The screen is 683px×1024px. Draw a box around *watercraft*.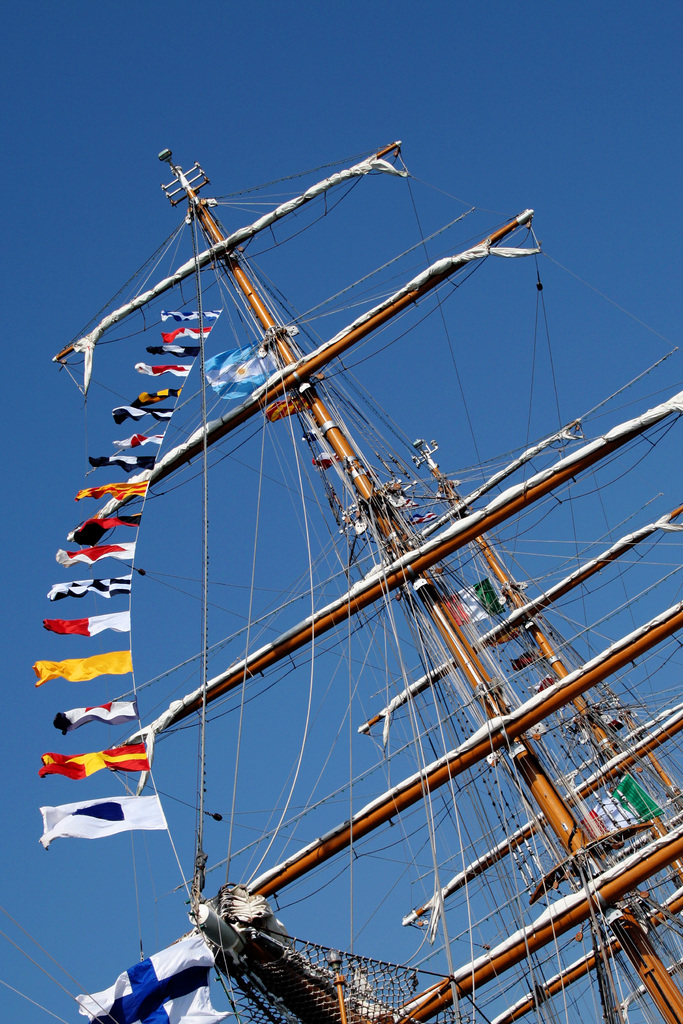
(21,81,677,1023).
